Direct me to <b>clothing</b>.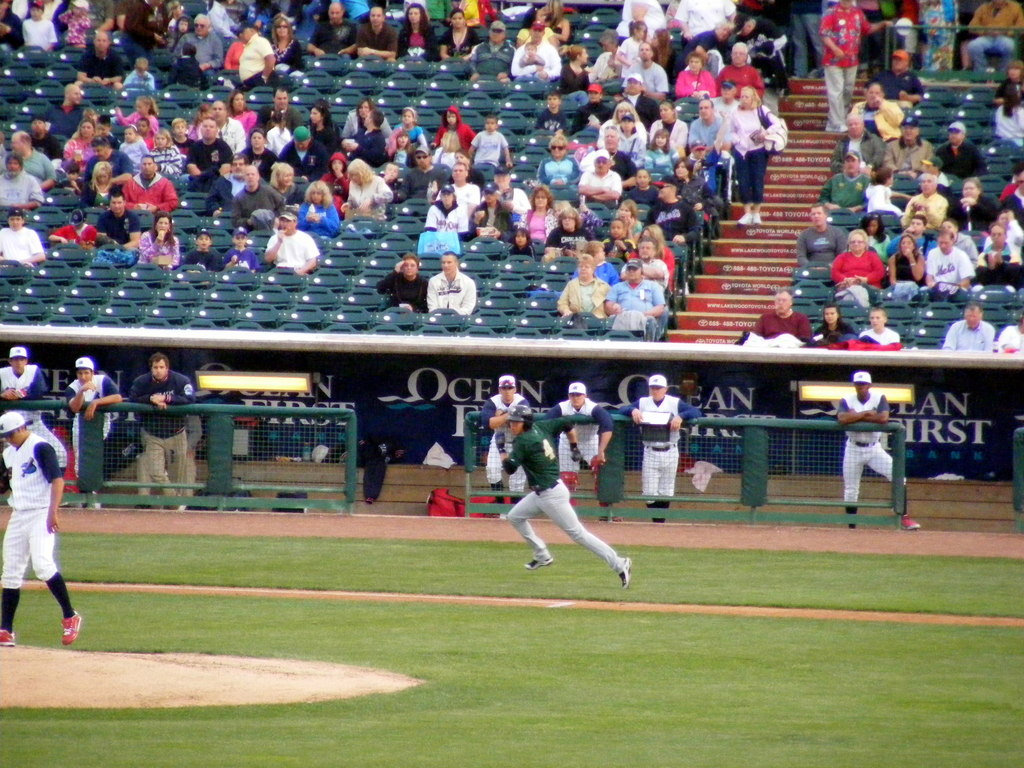
Direction: <region>238, 33, 275, 94</region>.
